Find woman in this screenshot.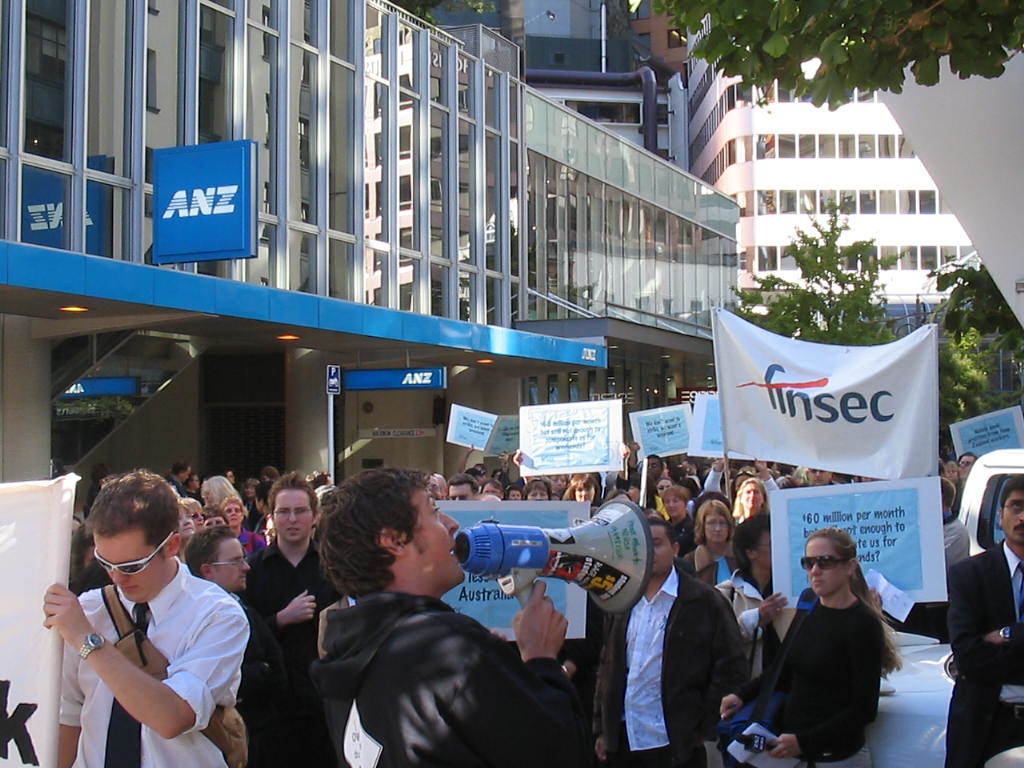
The bounding box for woman is crop(688, 497, 741, 575).
